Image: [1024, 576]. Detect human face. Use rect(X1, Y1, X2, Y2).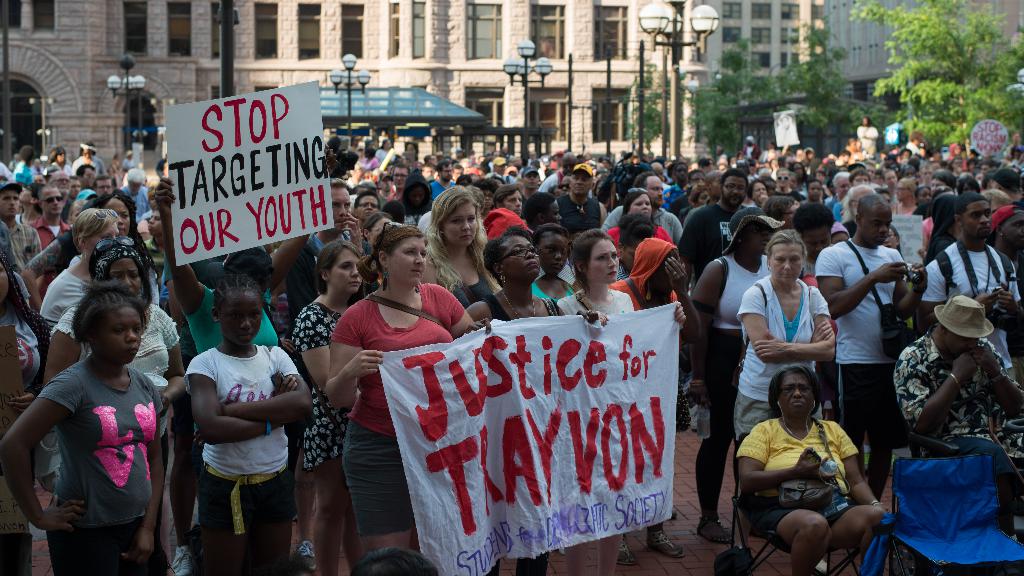
rect(774, 242, 801, 281).
